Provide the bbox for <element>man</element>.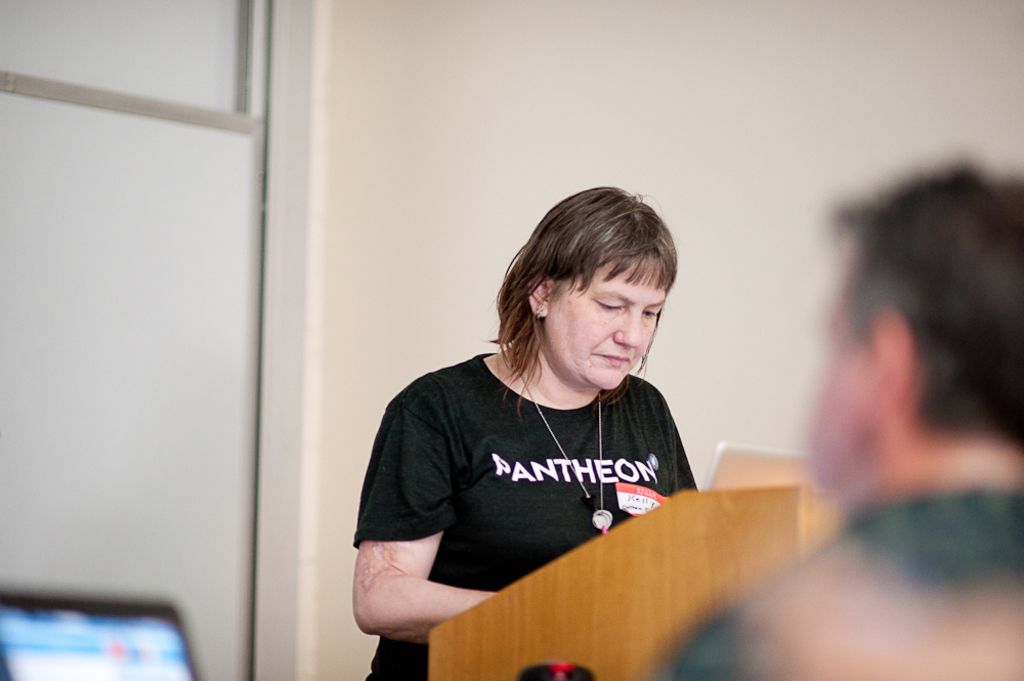
(648,161,1023,680).
